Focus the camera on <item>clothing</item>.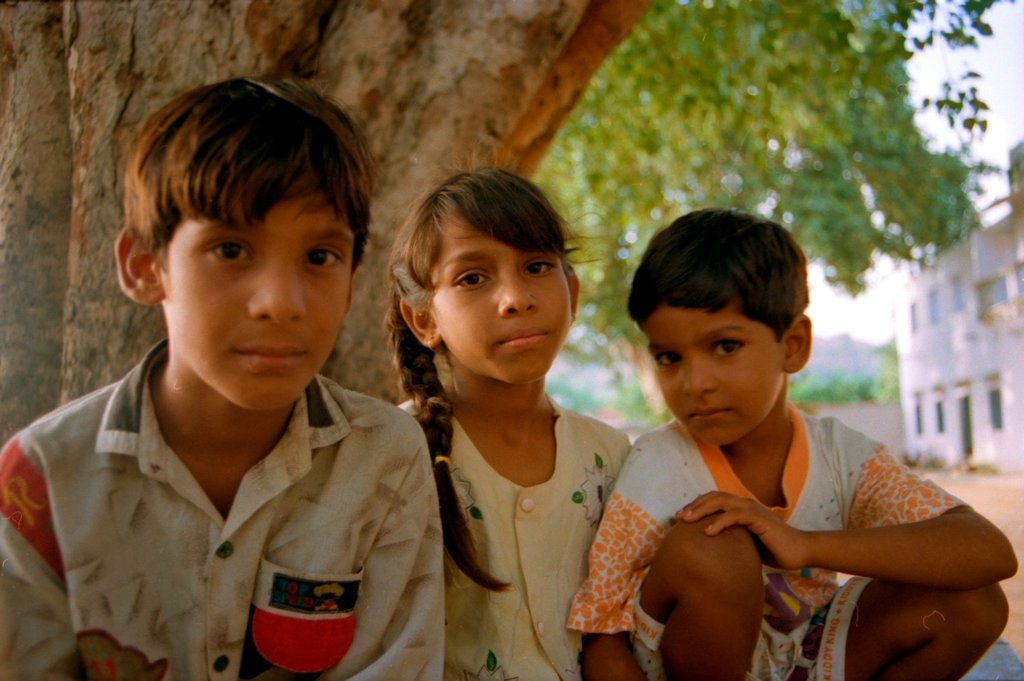
Focus region: <bbox>13, 320, 463, 673</bbox>.
